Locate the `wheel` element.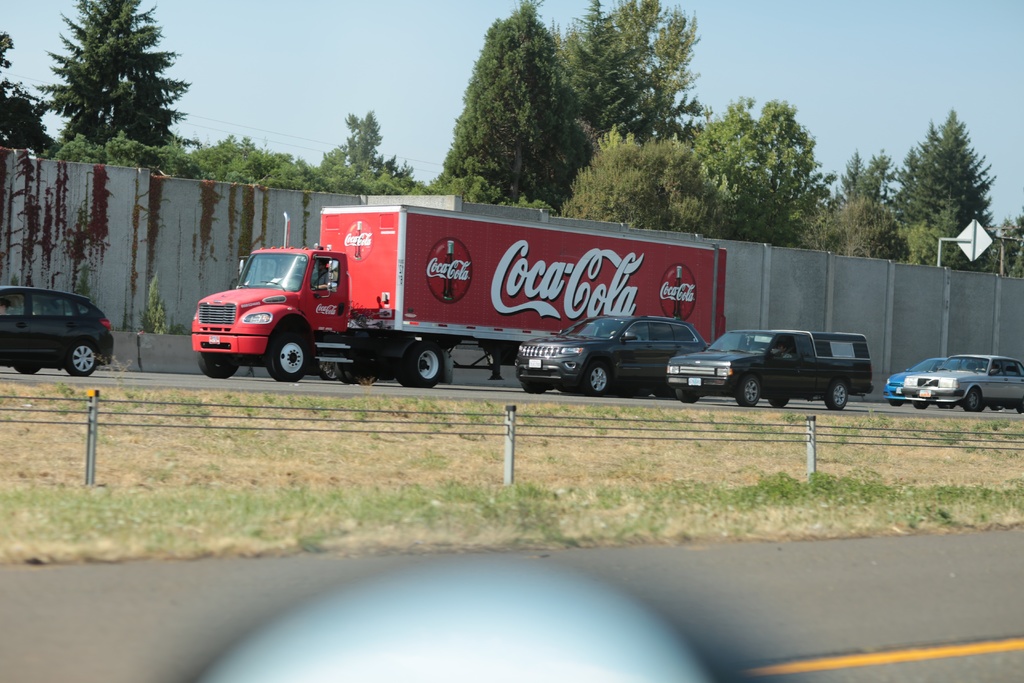
Element bbox: <region>337, 368, 374, 388</region>.
